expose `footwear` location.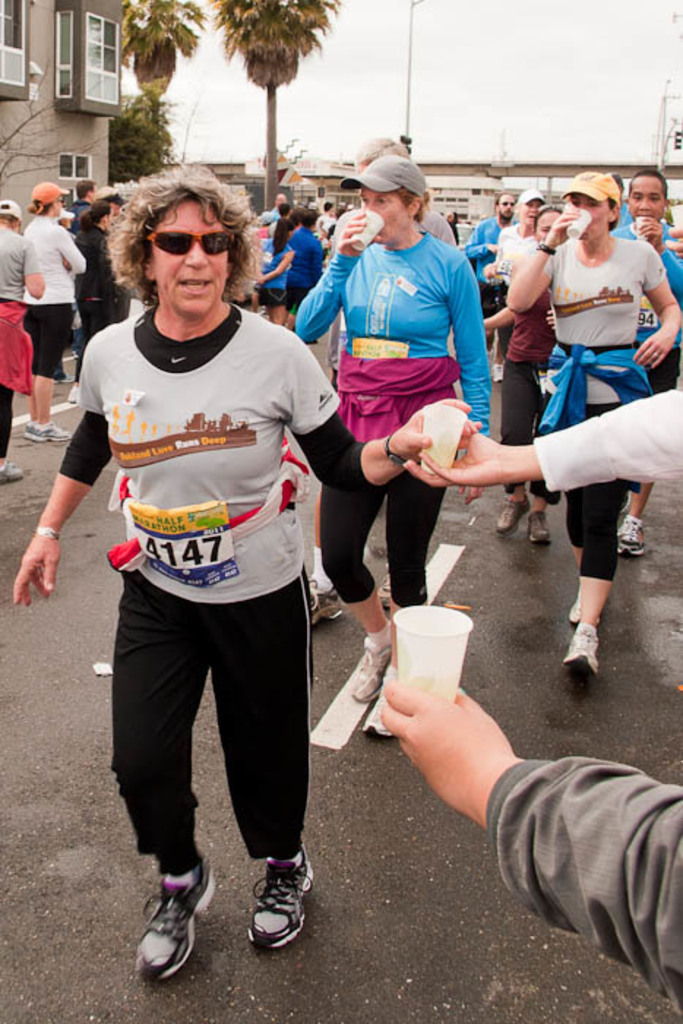
Exposed at {"x1": 567, "y1": 591, "x2": 598, "y2": 625}.
